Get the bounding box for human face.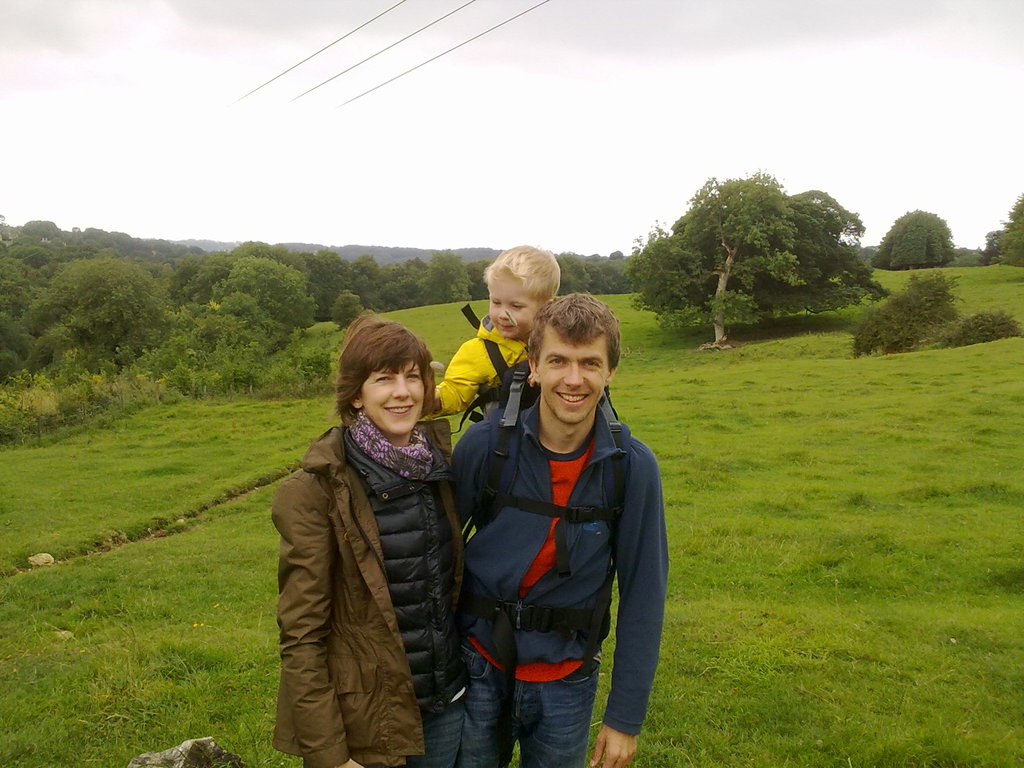
box=[487, 277, 533, 344].
